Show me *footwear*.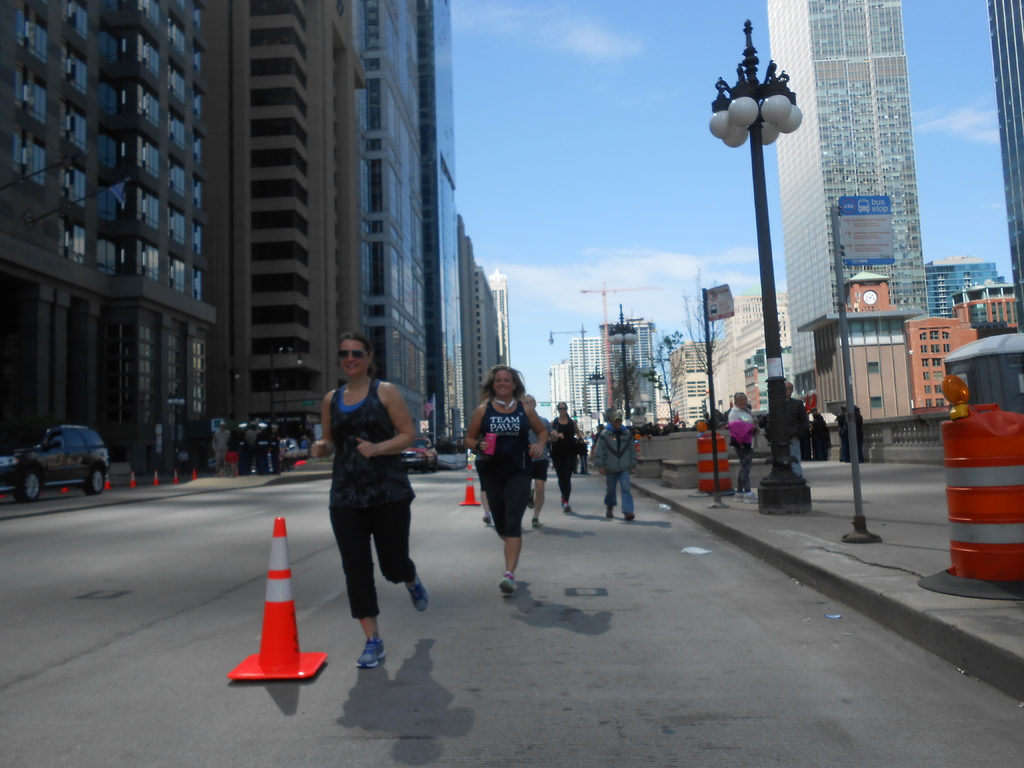
*footwear* is here: 404 574 428 612.
